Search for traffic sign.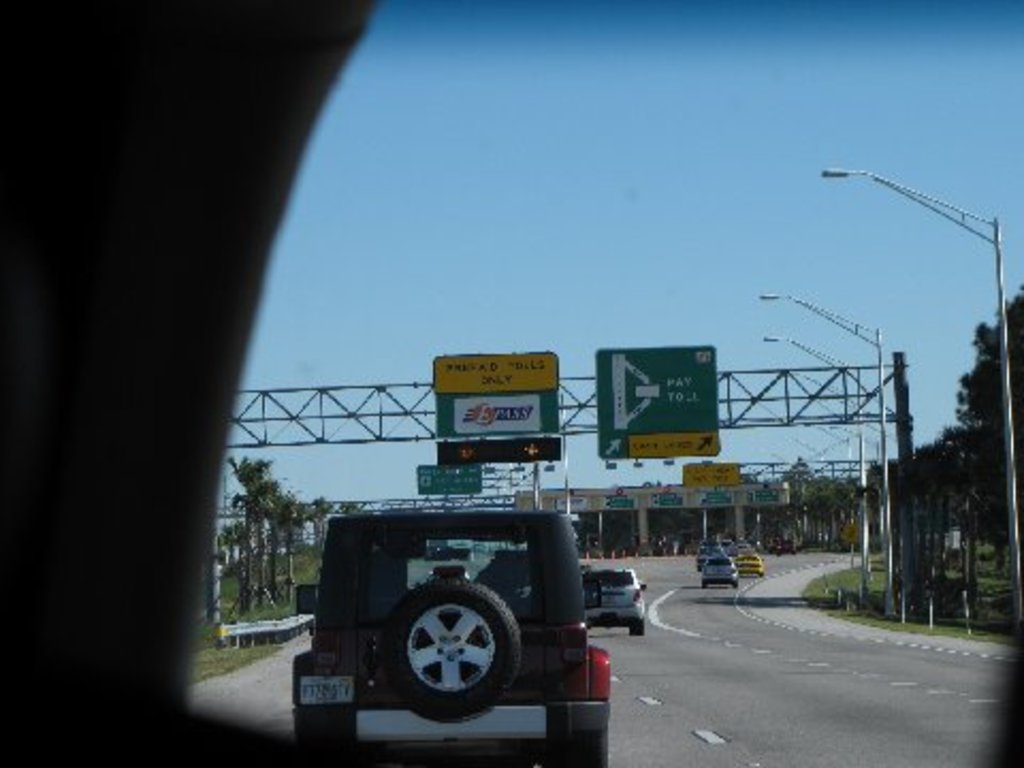
Found at locate(702, 486, 725, 508).
